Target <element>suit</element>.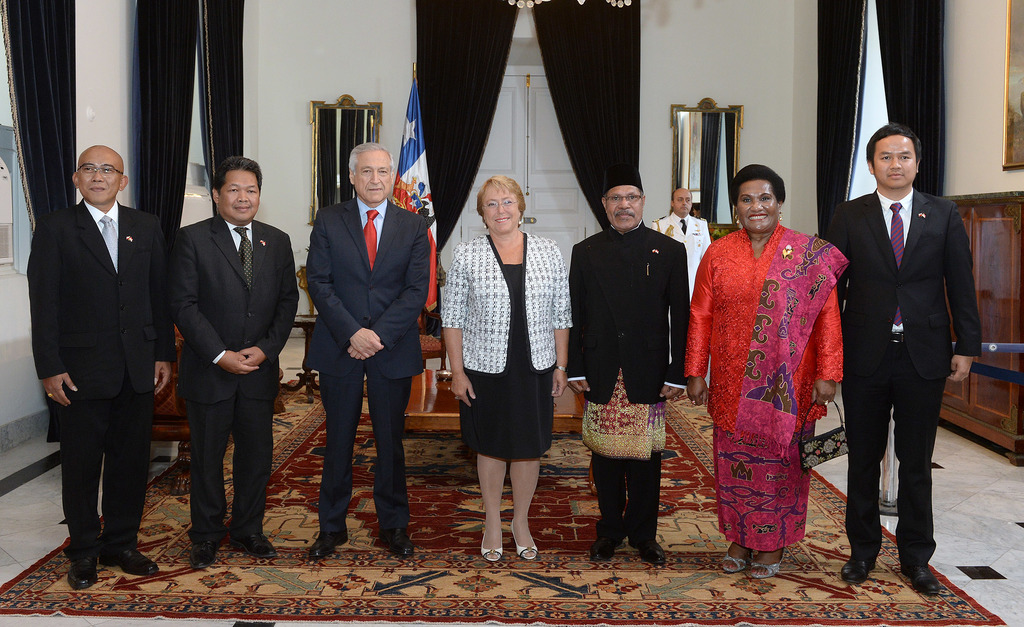
Target region: 295, 193, 445, 539.
